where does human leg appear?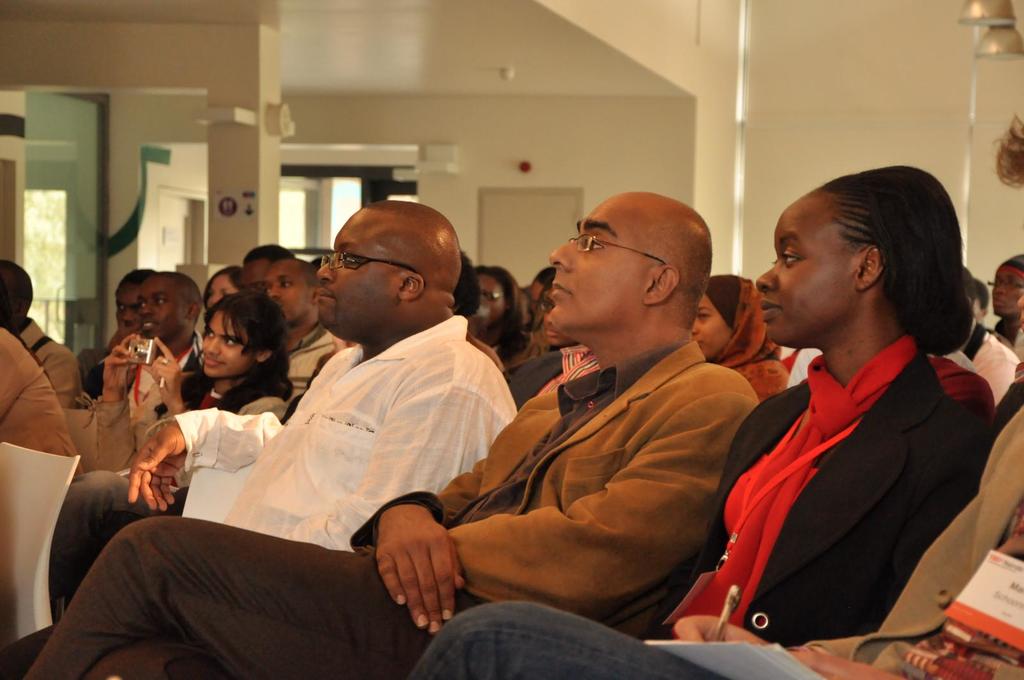
Appears at [x1=17, y1=514, x2=485, y2=679].
